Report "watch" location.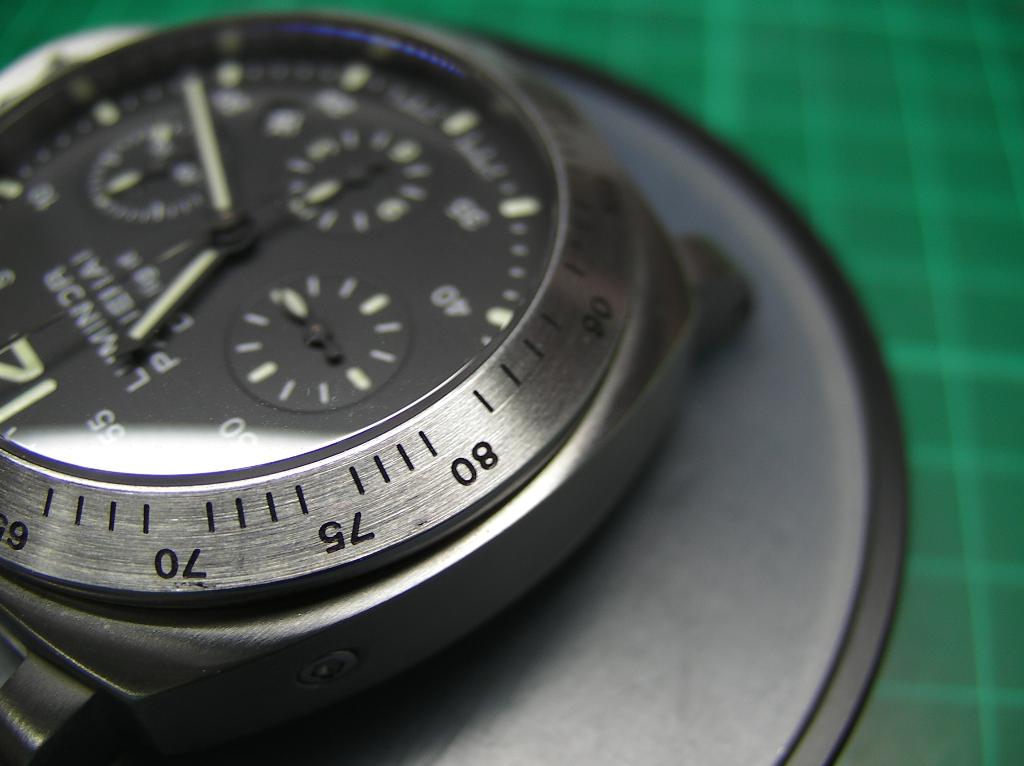
Report: 0, 8, 753, 765.
